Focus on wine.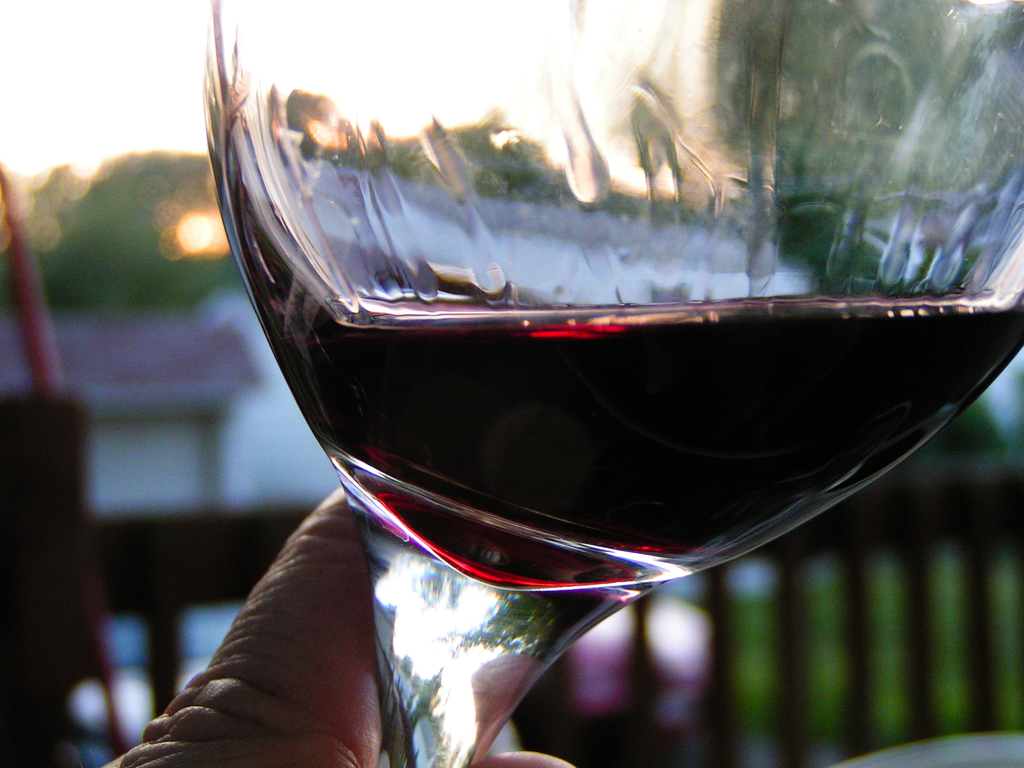
Focused at 218:20:1023:767.
